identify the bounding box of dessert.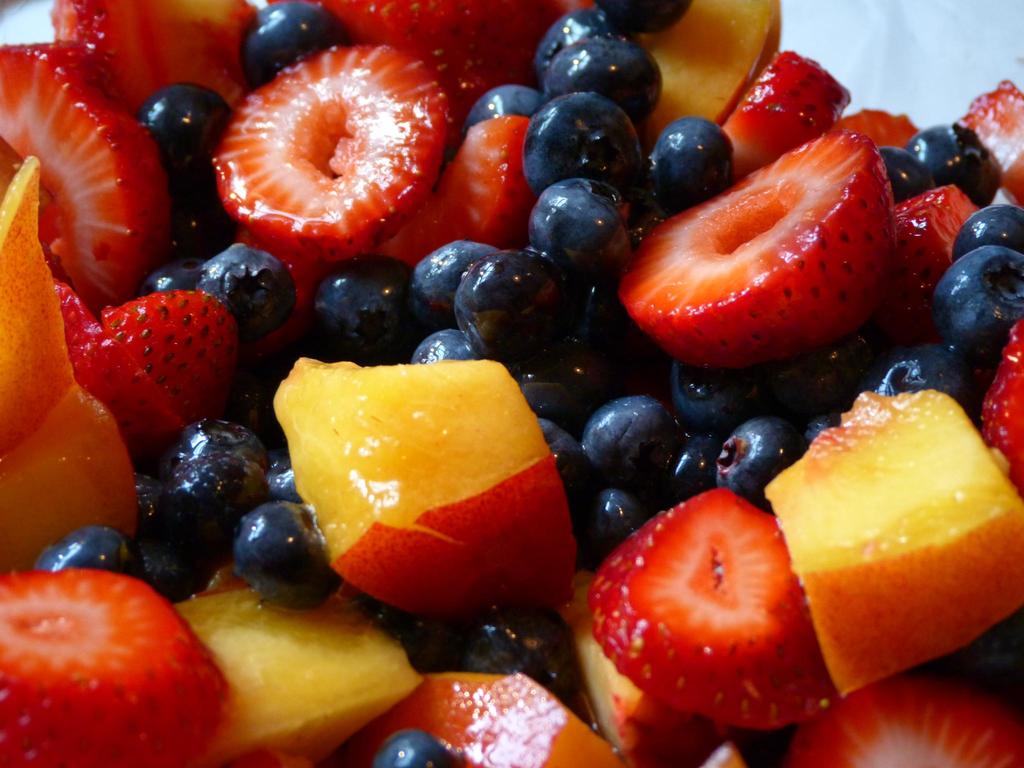
420, 322, 484, 359.
